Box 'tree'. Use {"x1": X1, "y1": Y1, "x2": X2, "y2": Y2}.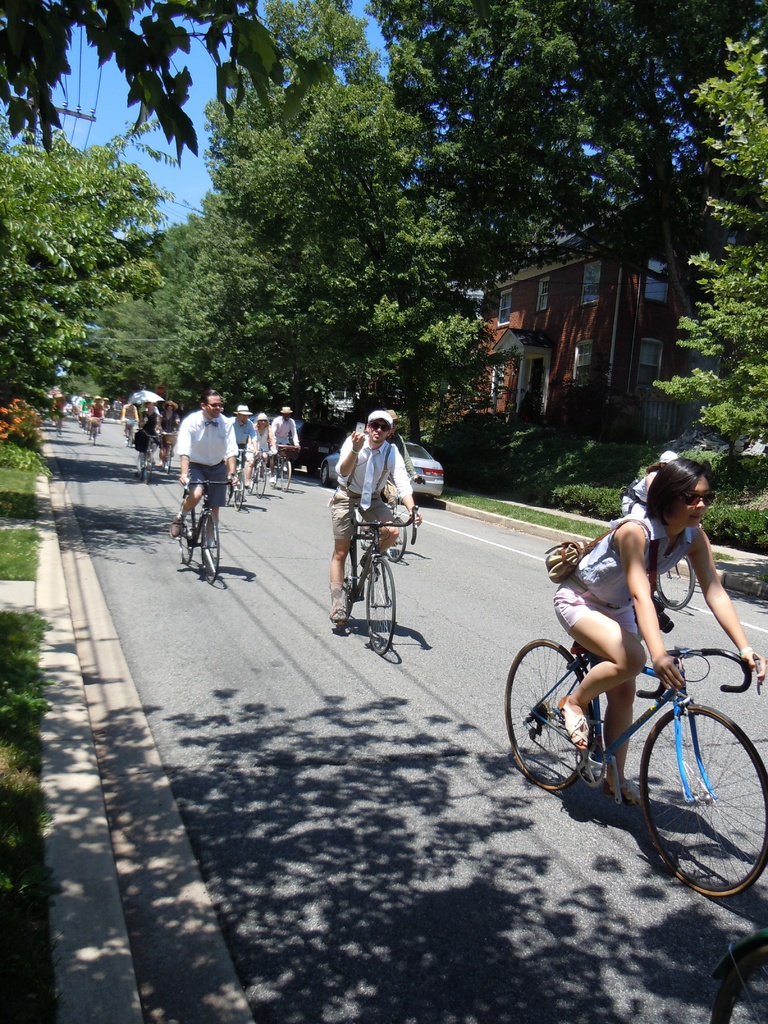
{"x1": 132, "y1": 216, "x2": 269, "y2": 421}.
